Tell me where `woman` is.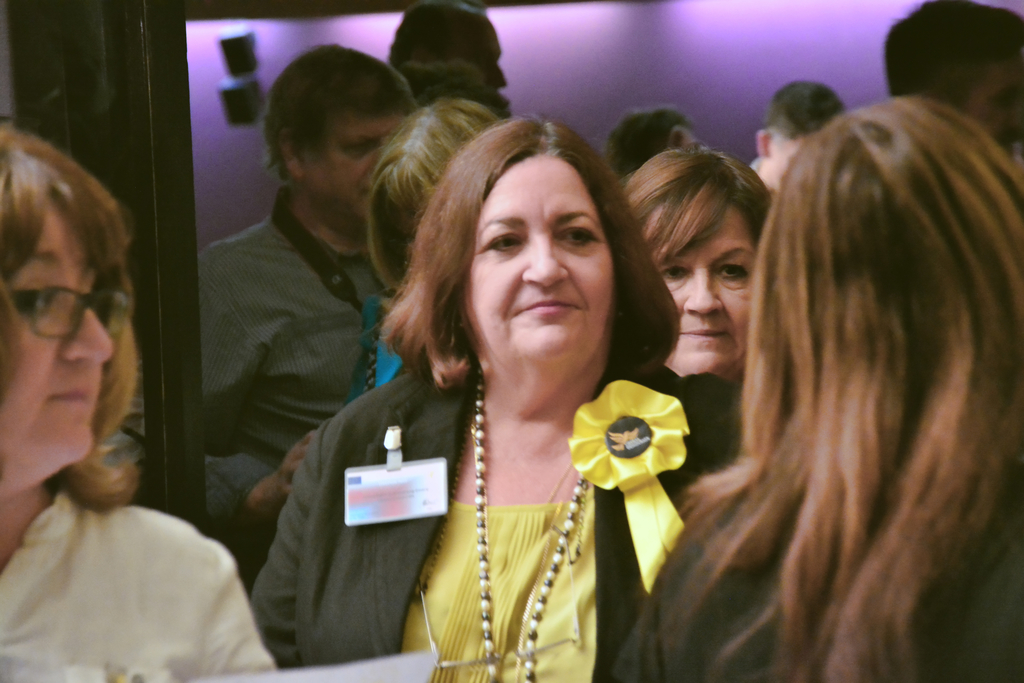
`woman` is at 0/122/276/682.
